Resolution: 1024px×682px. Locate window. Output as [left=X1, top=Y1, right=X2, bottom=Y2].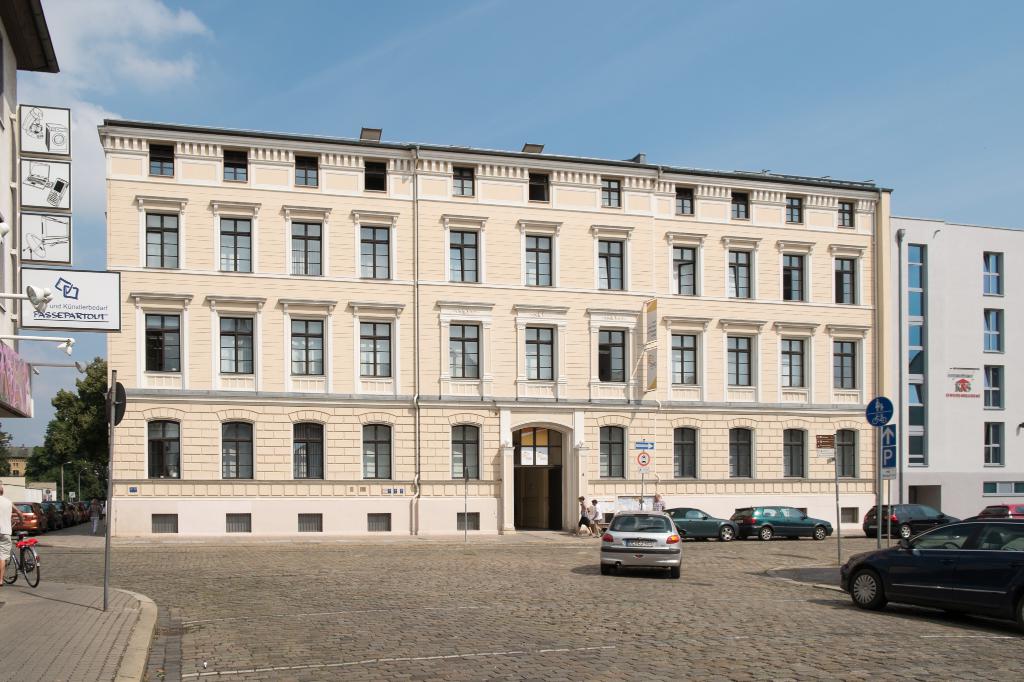
[left=782, top=250, right=808, bottom=300].
